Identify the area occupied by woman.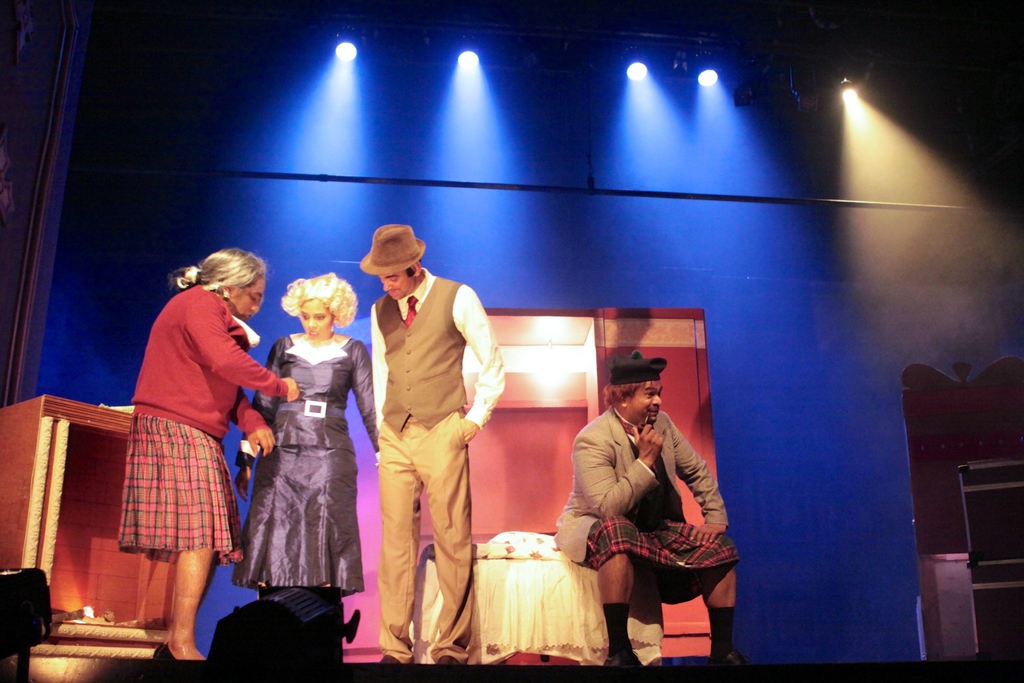
Area: x1=132 y1=242 x2=299 y2=664.
